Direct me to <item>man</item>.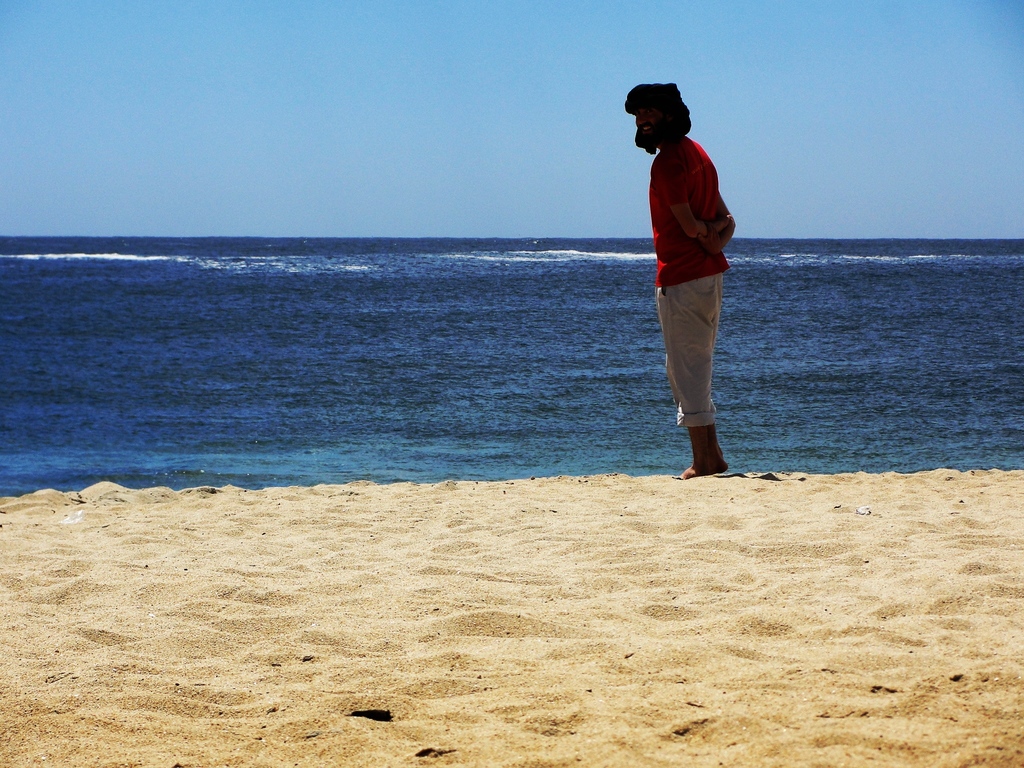
Direction: [623,85,745,494].
